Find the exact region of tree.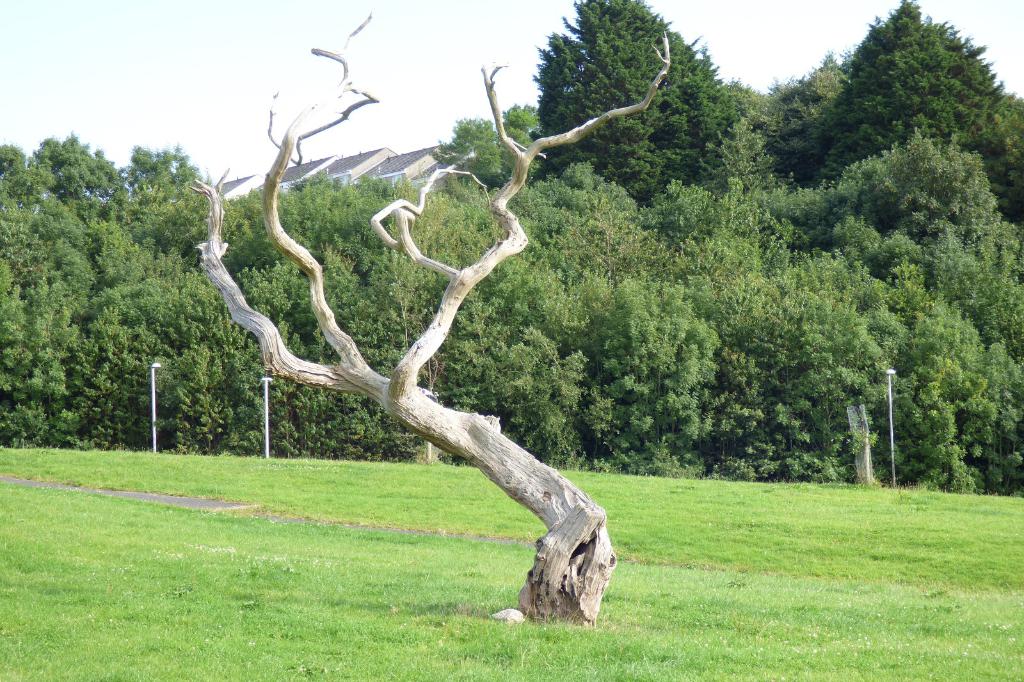
Exact region: select_region(526, 0, 751, 205).
